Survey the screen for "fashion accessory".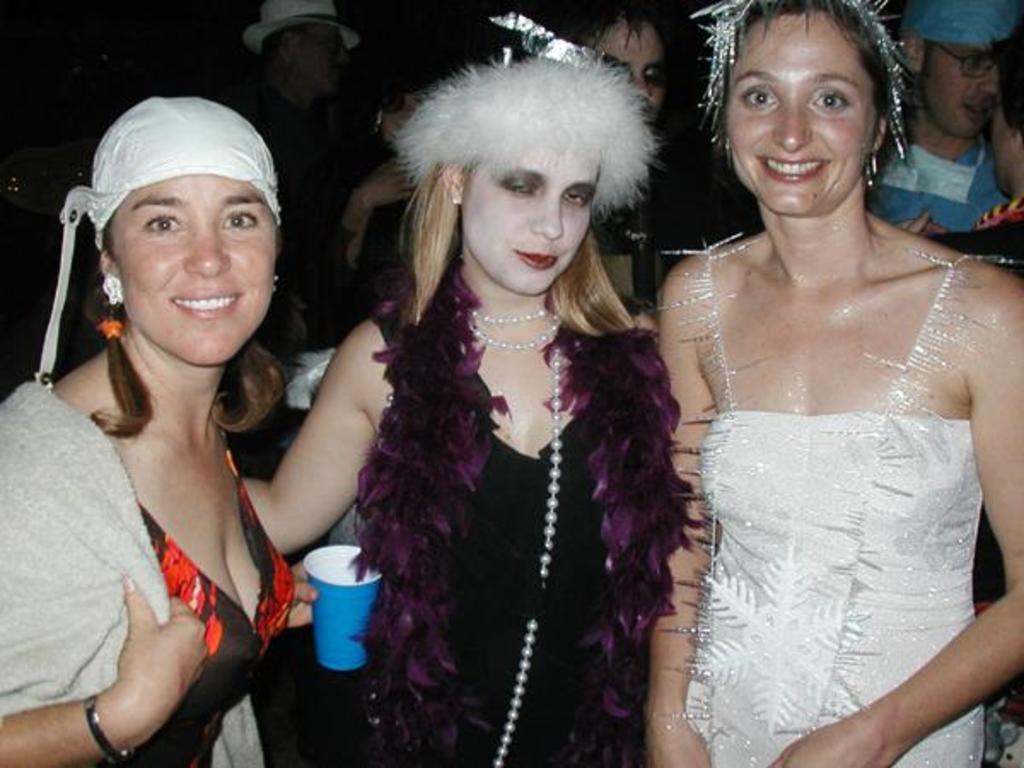
Survey found: bbox=(80, 695, 131, 761).
